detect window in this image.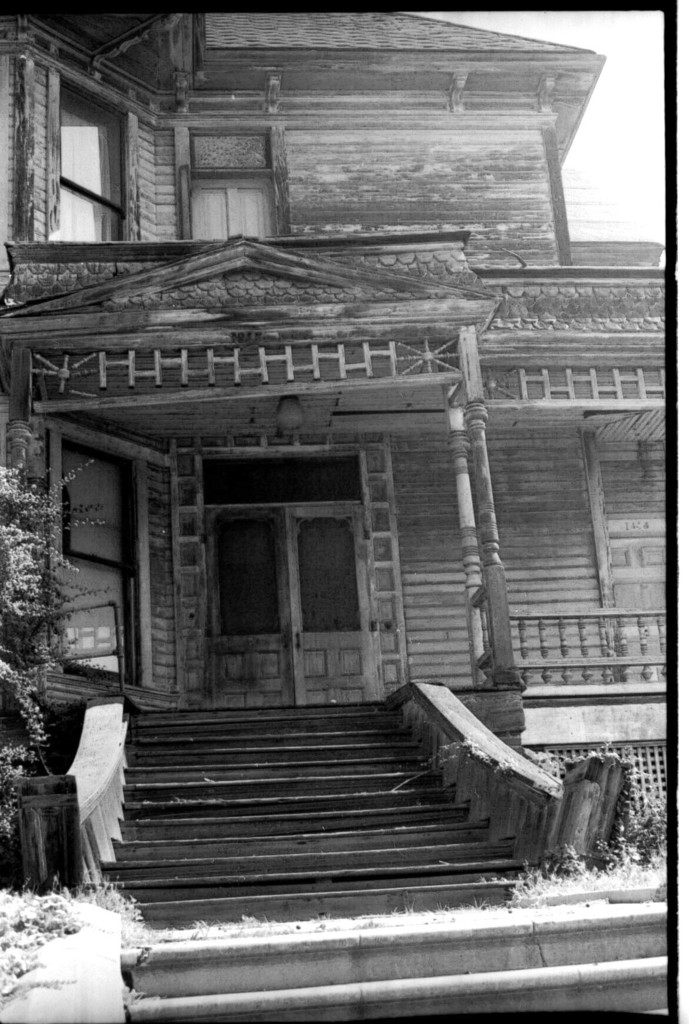
Detection: 189:120:294:239.
